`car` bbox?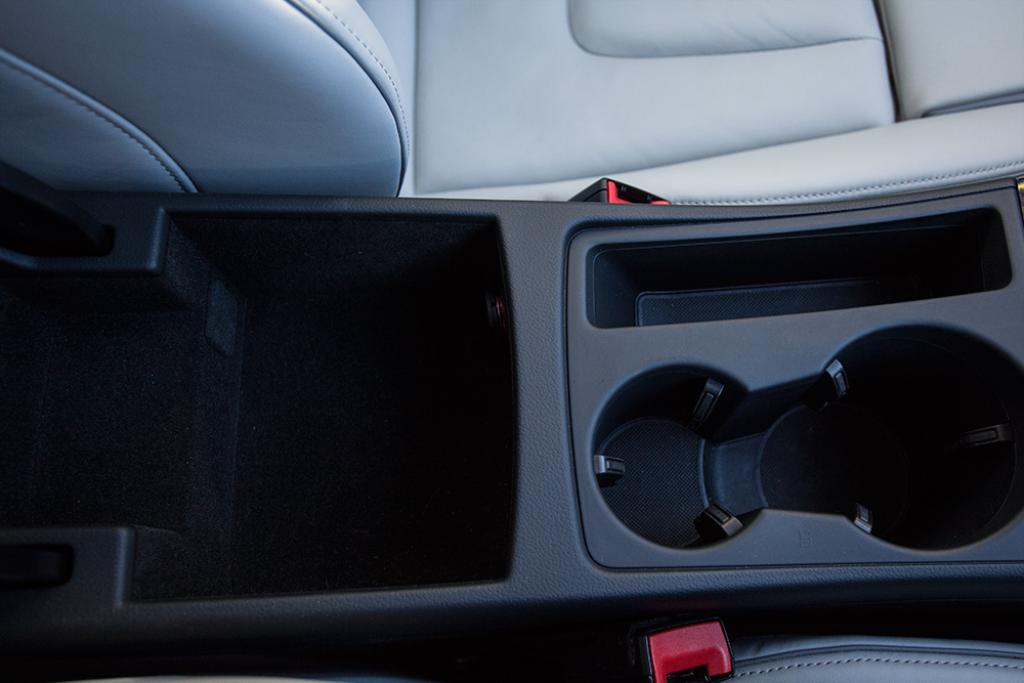
<box>0,0,1023,682</box>
